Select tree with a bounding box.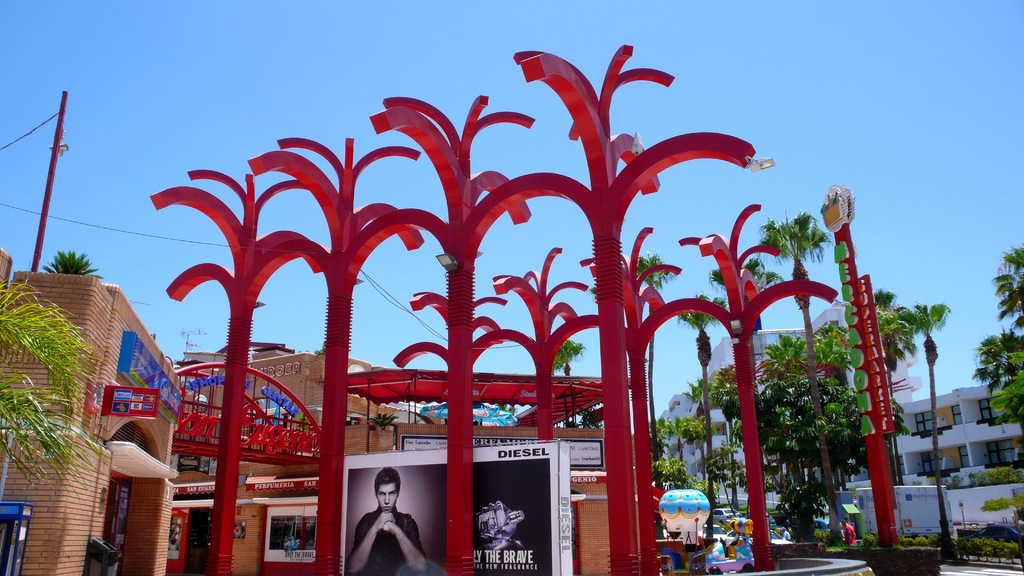
<box>4,240,100,519</box>.
